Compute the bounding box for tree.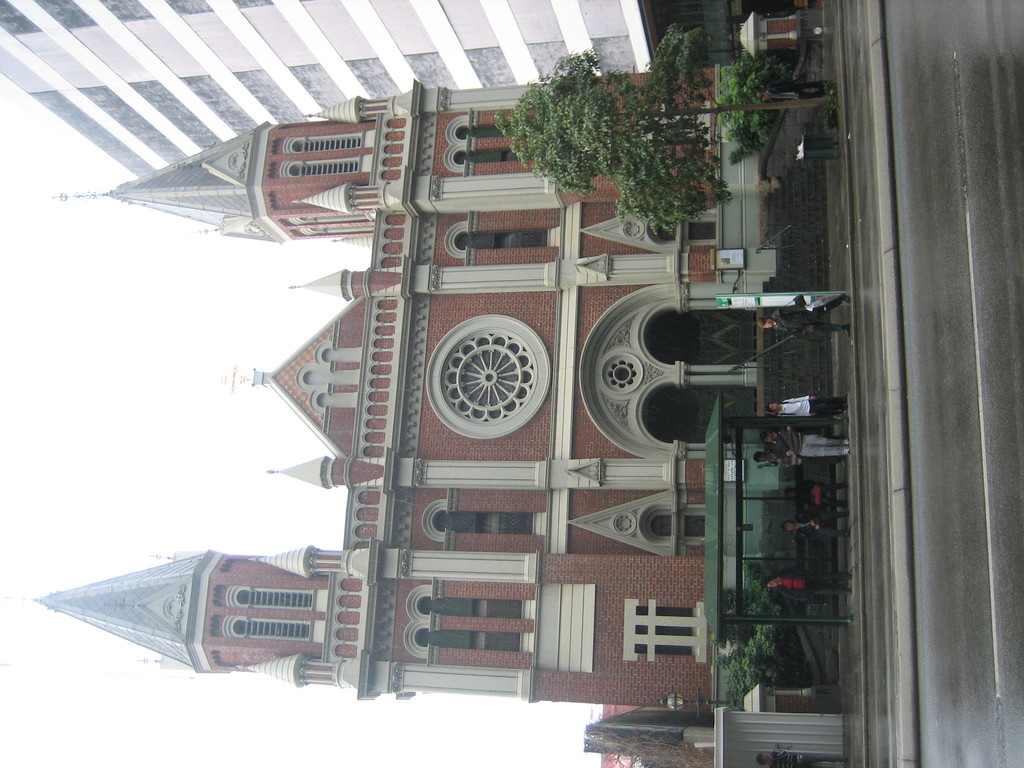
locate(712, 44, 864, 166).
